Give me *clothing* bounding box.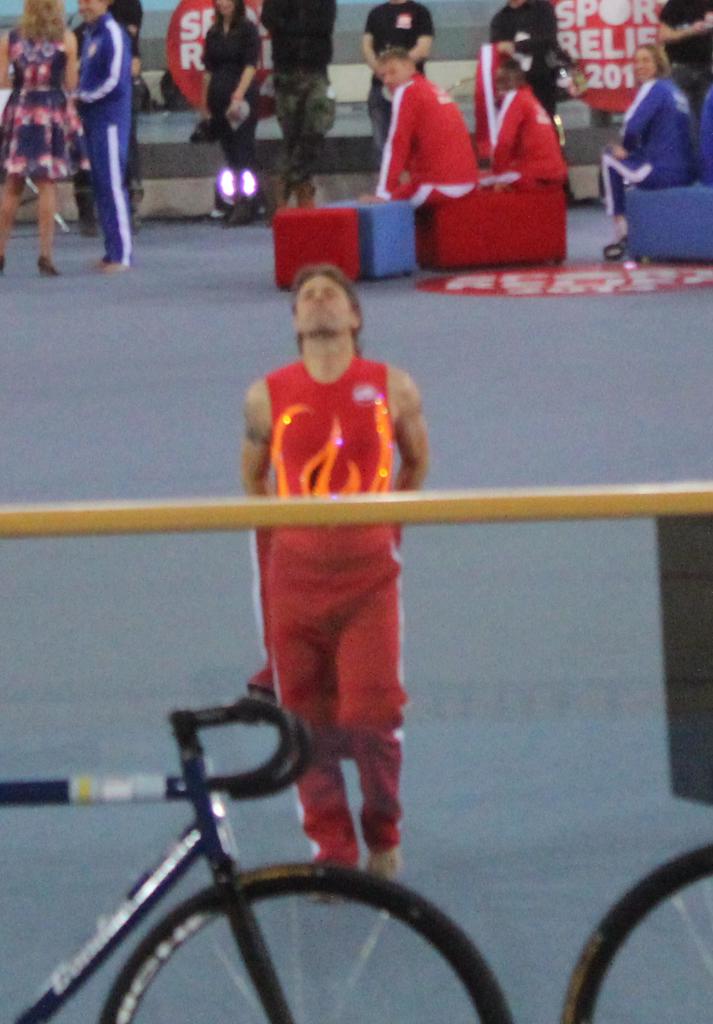
pyautogui.locateOnScreen(382, 59, 474, 220).
